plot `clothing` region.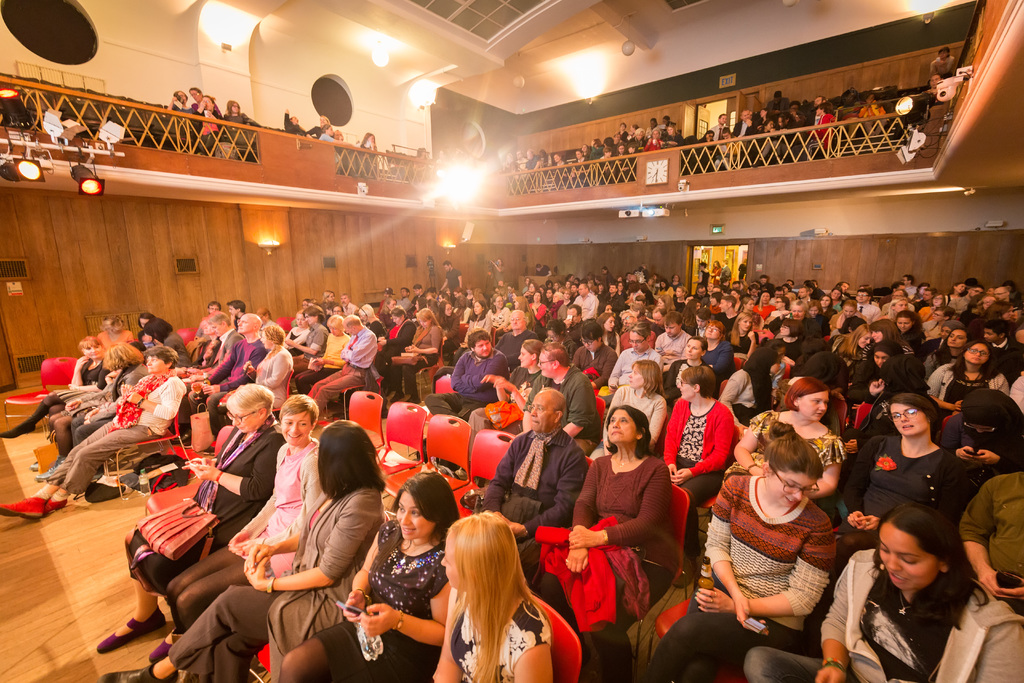
Plotted at Rect(951, 298, 968, 315).
